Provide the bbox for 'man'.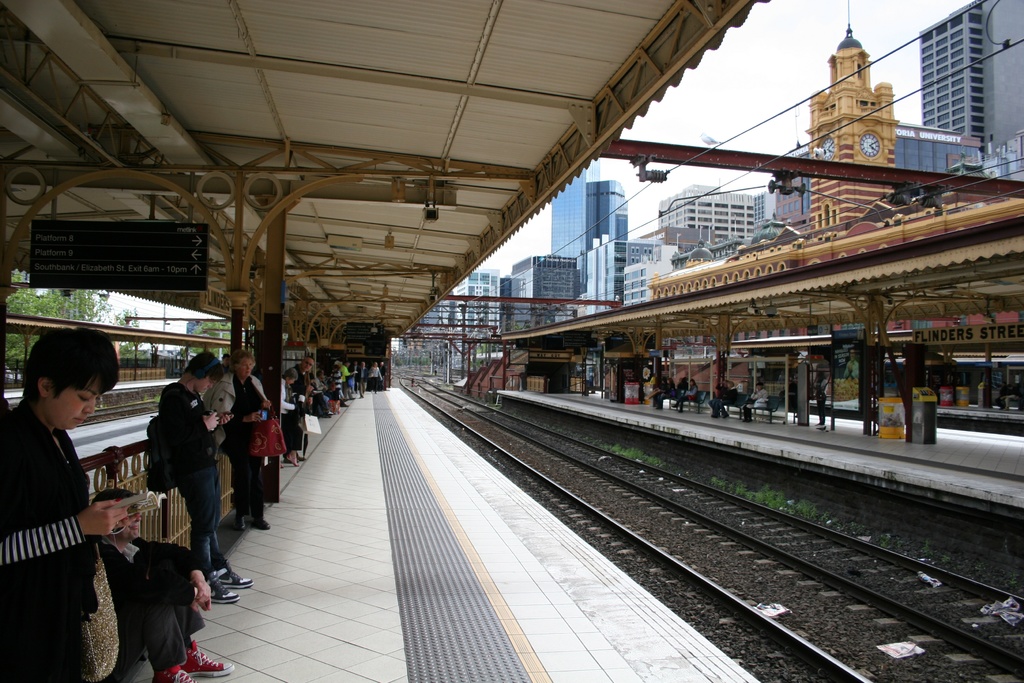
<box>291,357,316,459</box>.
